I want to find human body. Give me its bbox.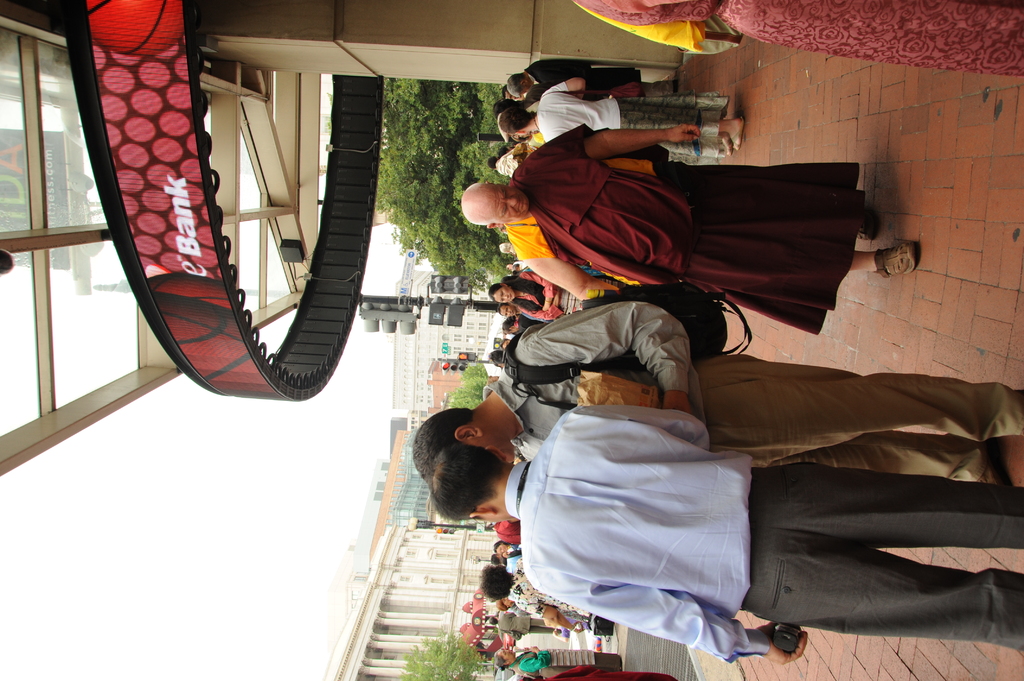
504:62:643:83.
